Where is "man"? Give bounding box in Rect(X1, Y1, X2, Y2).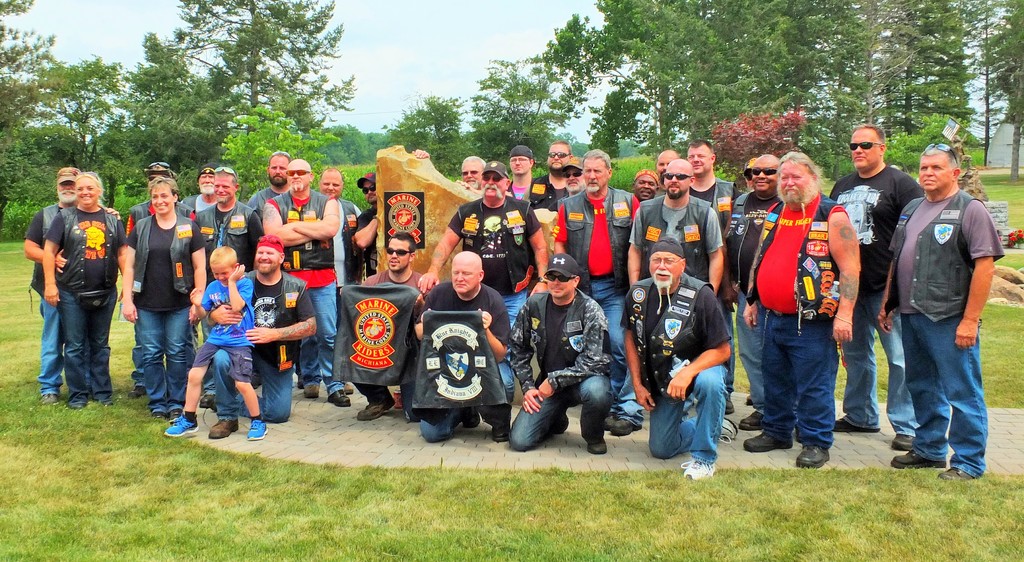
Rect(308, 170, 361, 395).
